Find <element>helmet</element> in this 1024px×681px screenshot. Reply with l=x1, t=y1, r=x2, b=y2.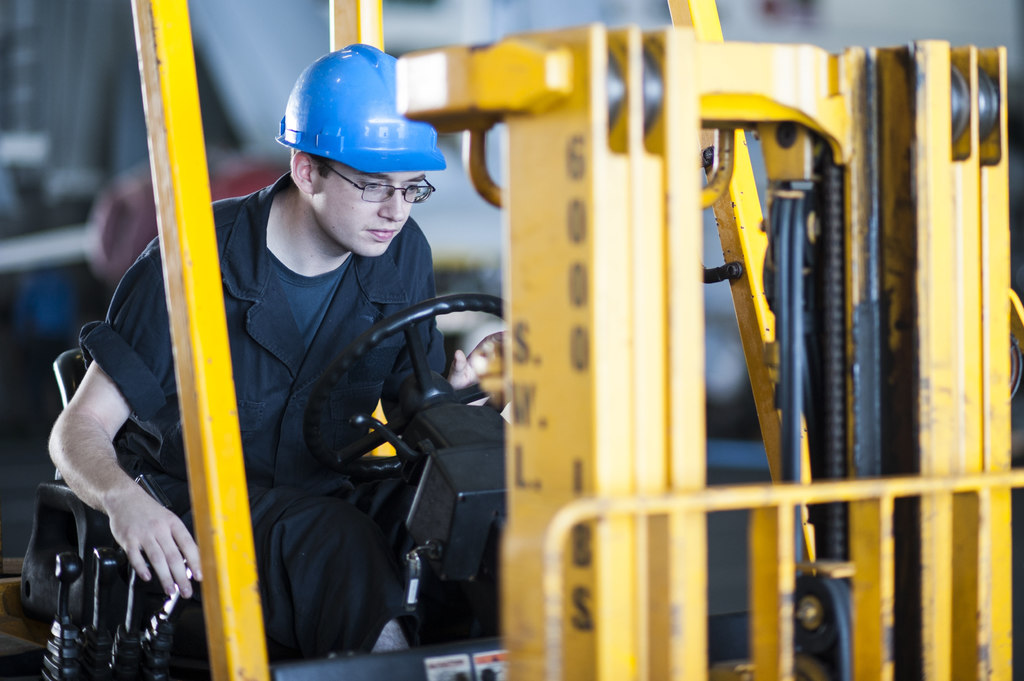
l=276, t=50, r=418, b=182.
